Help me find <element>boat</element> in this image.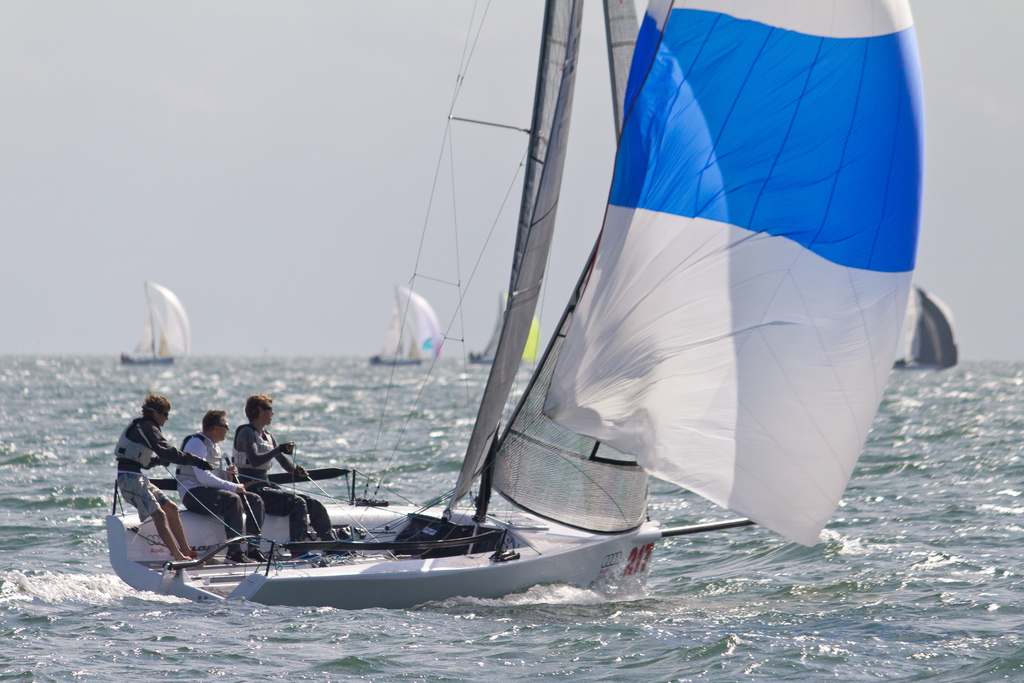
Found it: [x1=469, y1=283, x2=544, y2=360].
